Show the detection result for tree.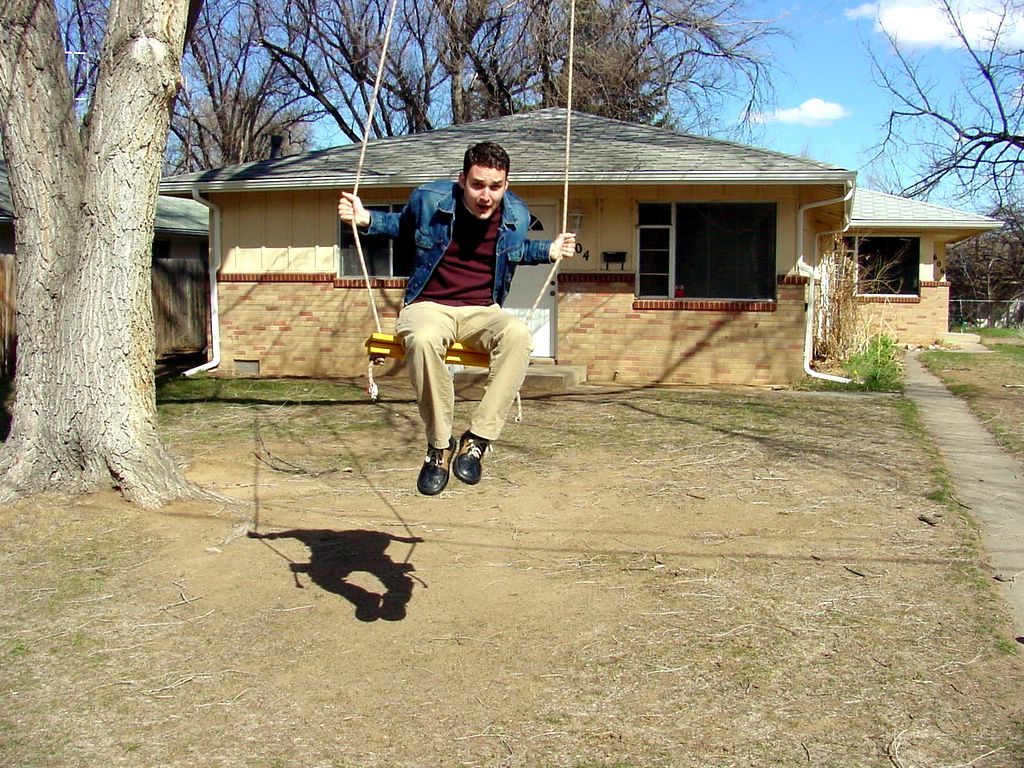
Rect(836, 0, 1023, 320).
